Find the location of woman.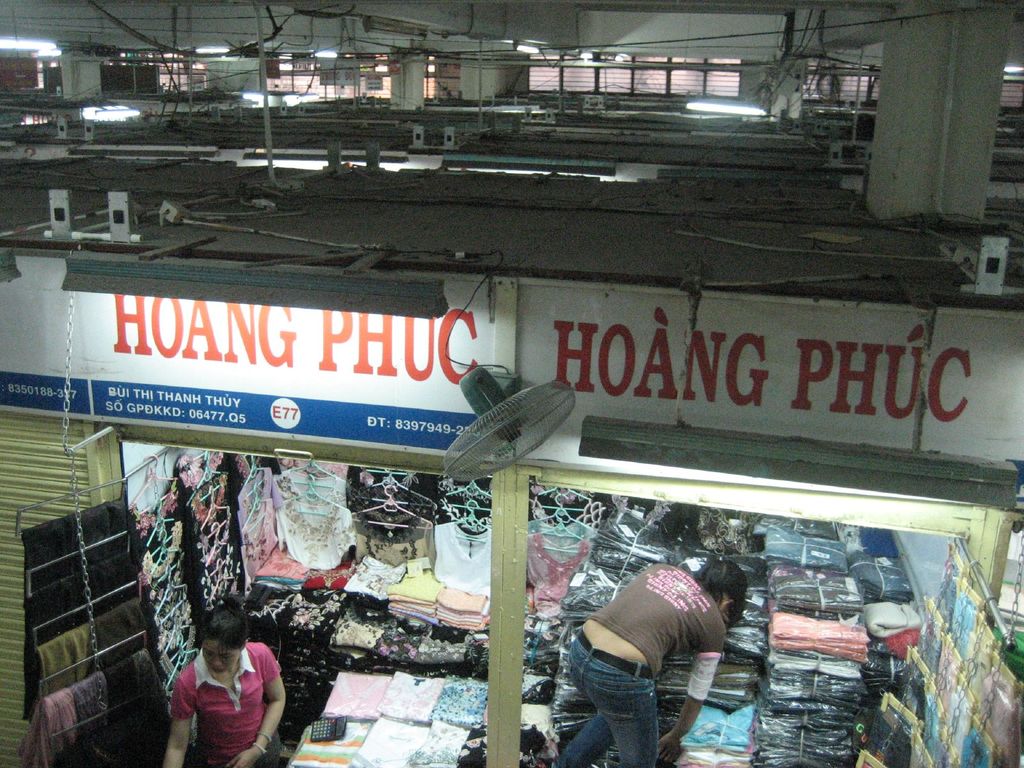
Location: 162:596:287:765.
